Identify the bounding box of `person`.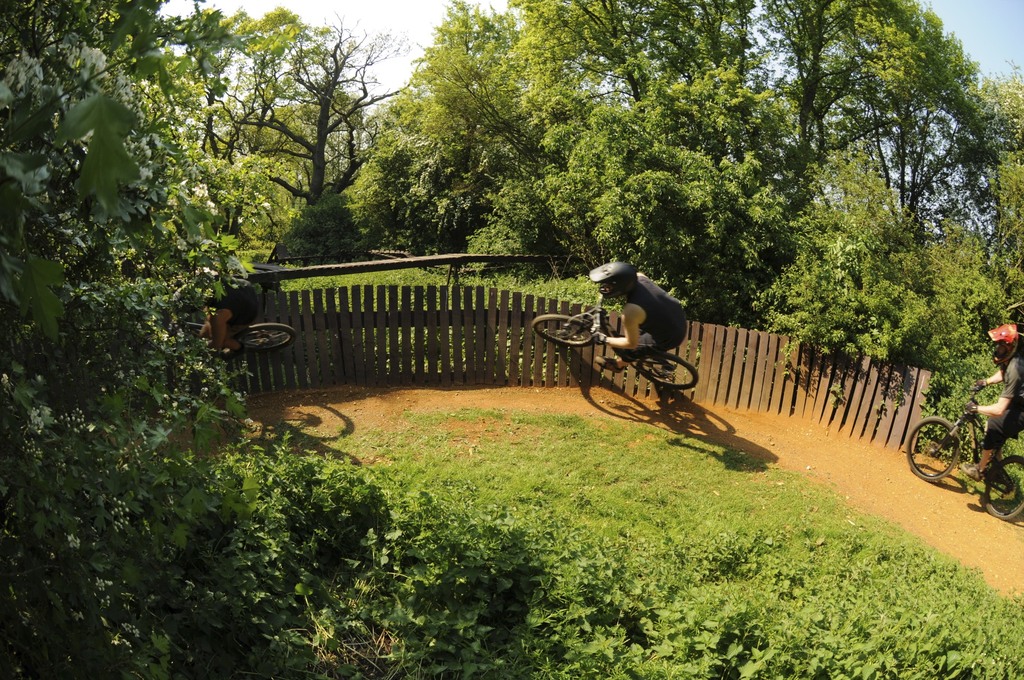
x1=968, y1=312, x2=1023, y2=483.
